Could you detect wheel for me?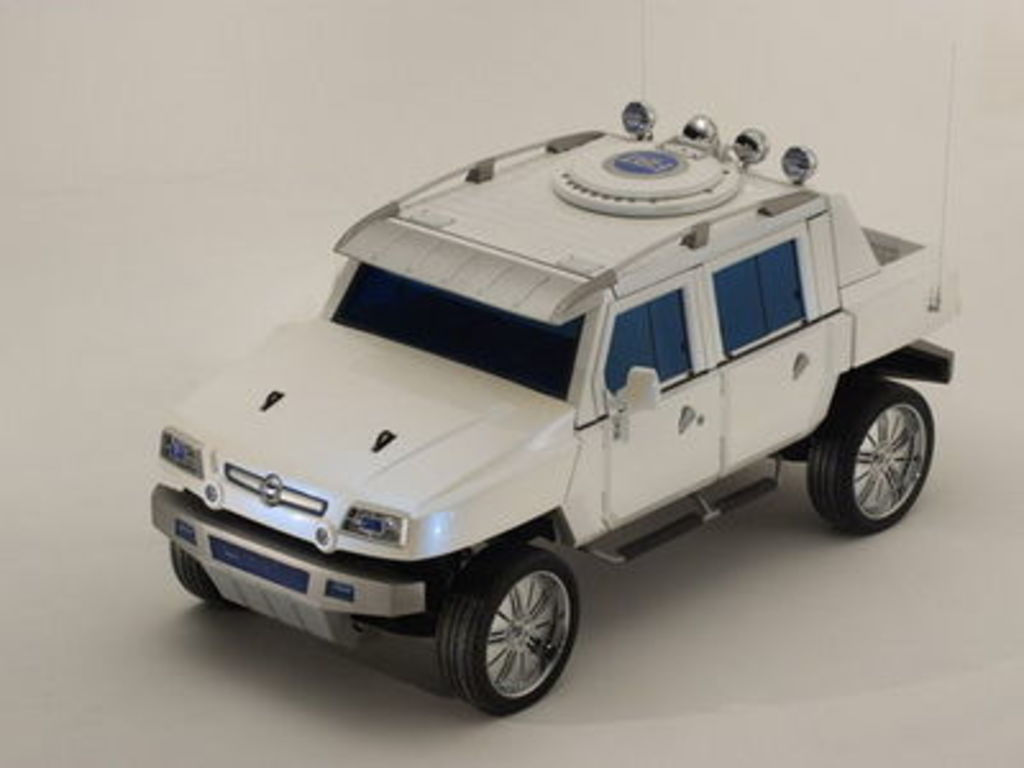
Detection result: [x1=438, y1=553, x2=579, y2=719].
